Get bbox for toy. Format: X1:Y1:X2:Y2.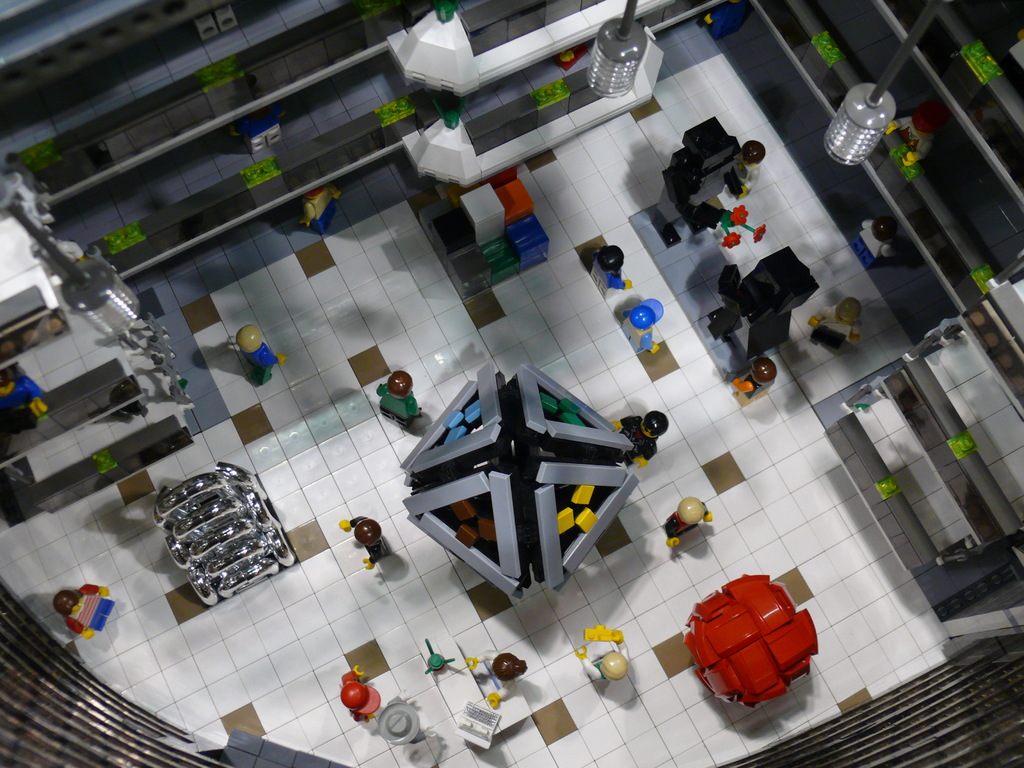
814:296:865:353.
